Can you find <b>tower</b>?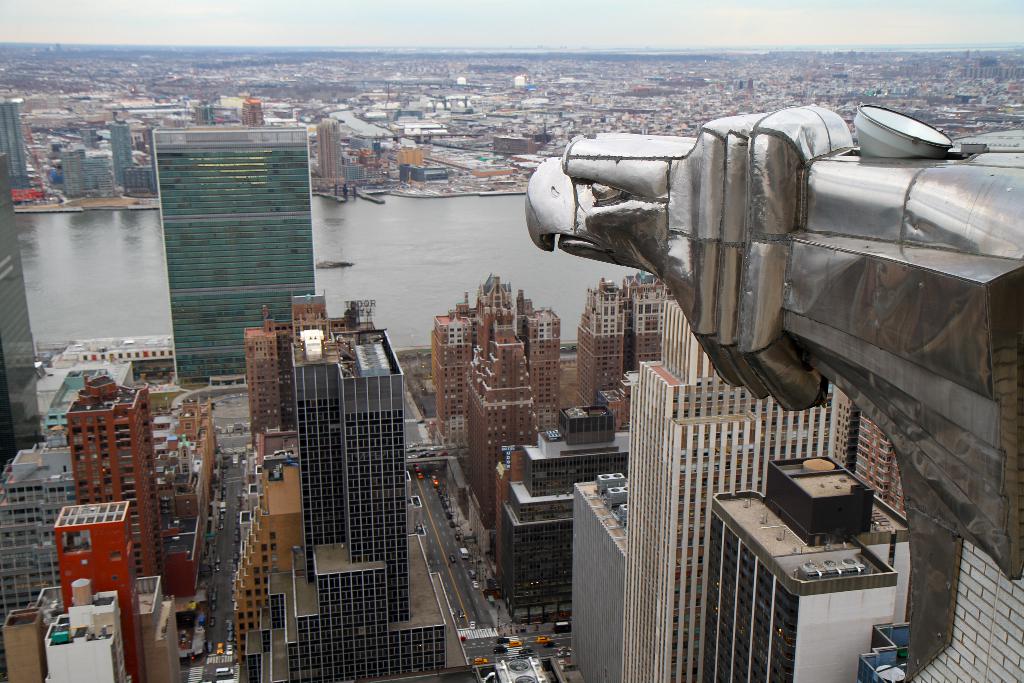
Yes, bounding box: <bbox>60, 145, 88, 202</bbox>.
